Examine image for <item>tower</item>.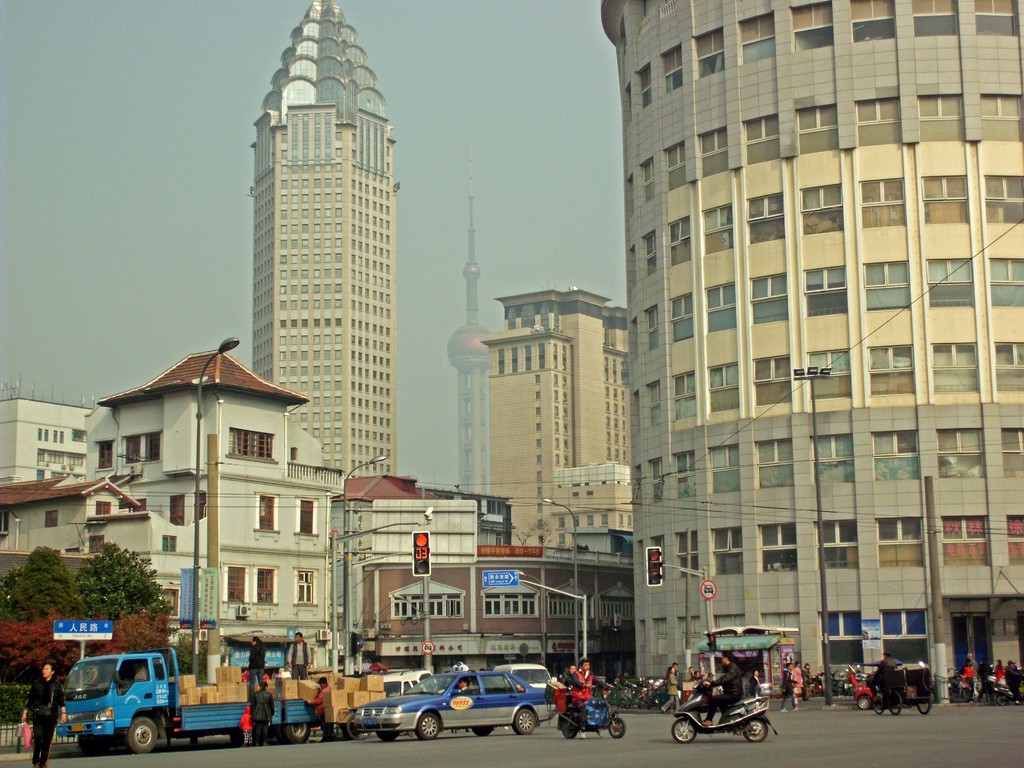
Examination result: box=[211, 0, 419, 488].
